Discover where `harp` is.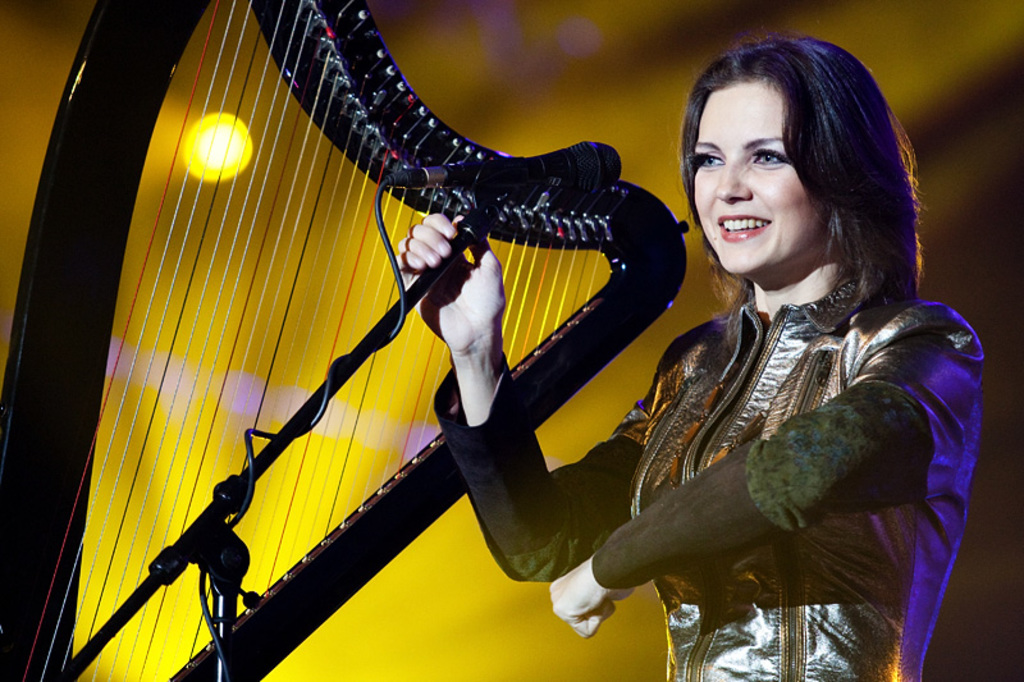
Discovered at {"left": 0, "top": 0, "right": 686, "bottom": 681}.
